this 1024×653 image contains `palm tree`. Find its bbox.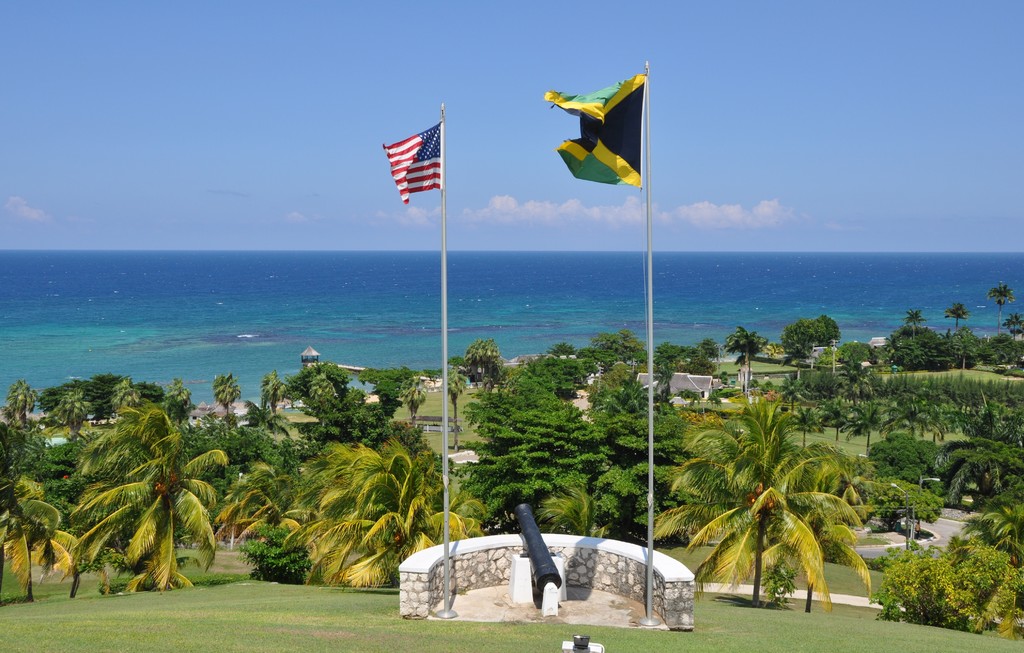
region(660, 391, 856, 627).
